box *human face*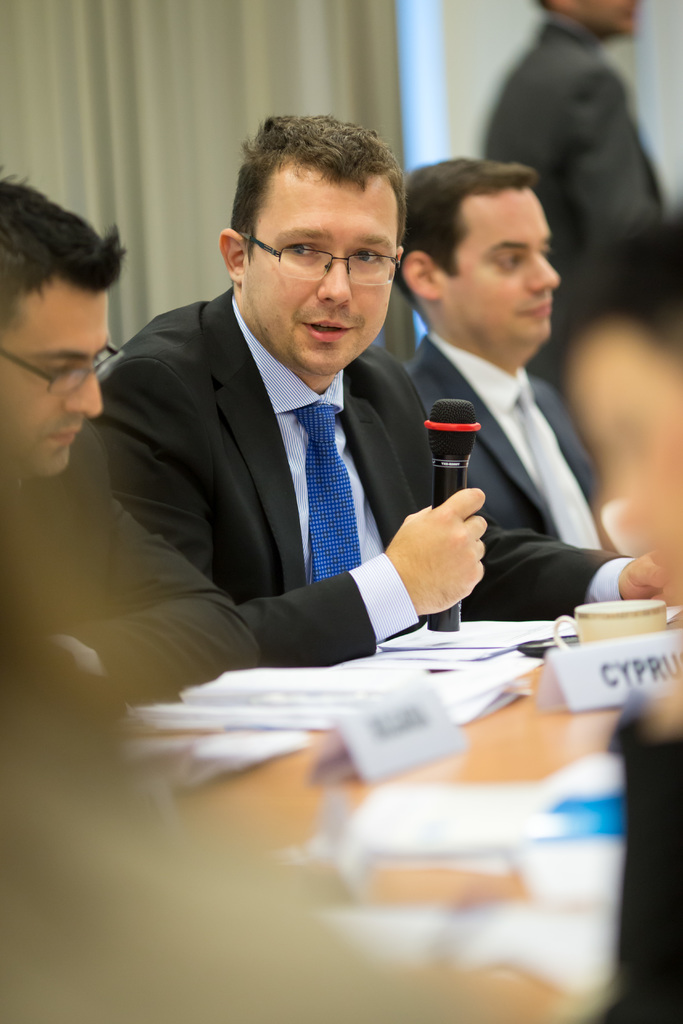
<bbox>245, 178, 399, 378</bbox>
